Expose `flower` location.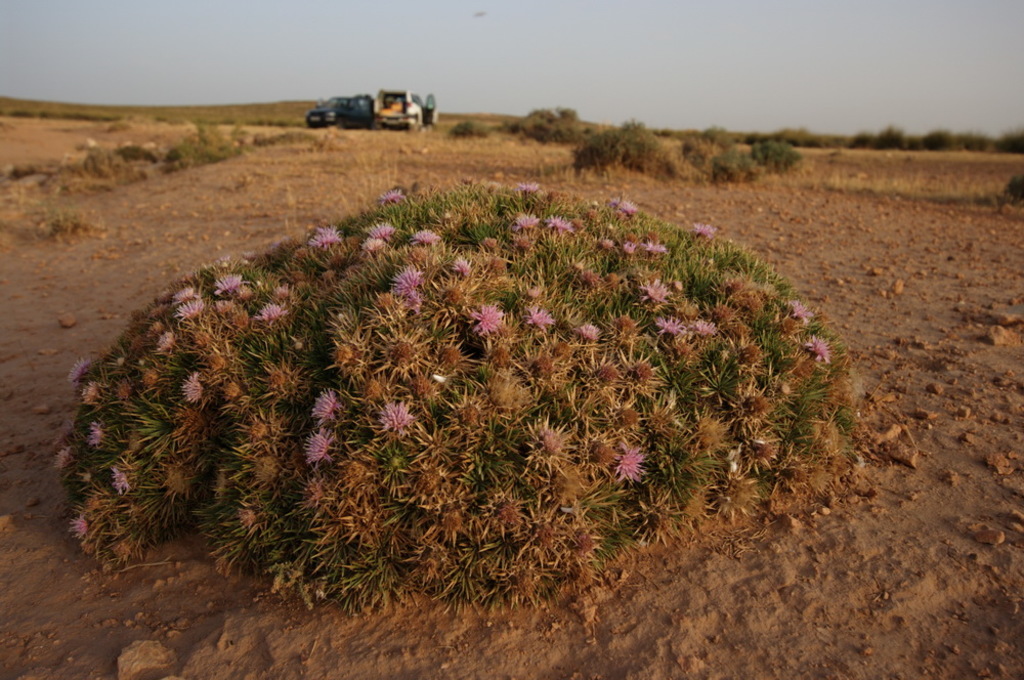
Exposed at [left=72, top=376, right=102, bottom=407].
